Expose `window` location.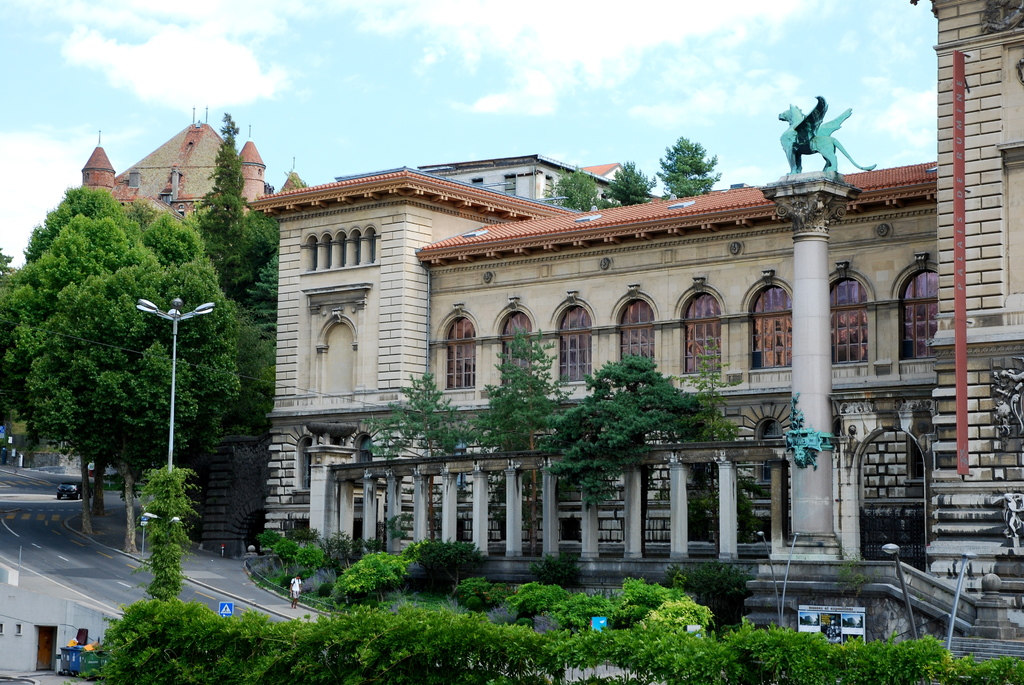
Exposed at <region>299, 439, 314, 487</region>.
